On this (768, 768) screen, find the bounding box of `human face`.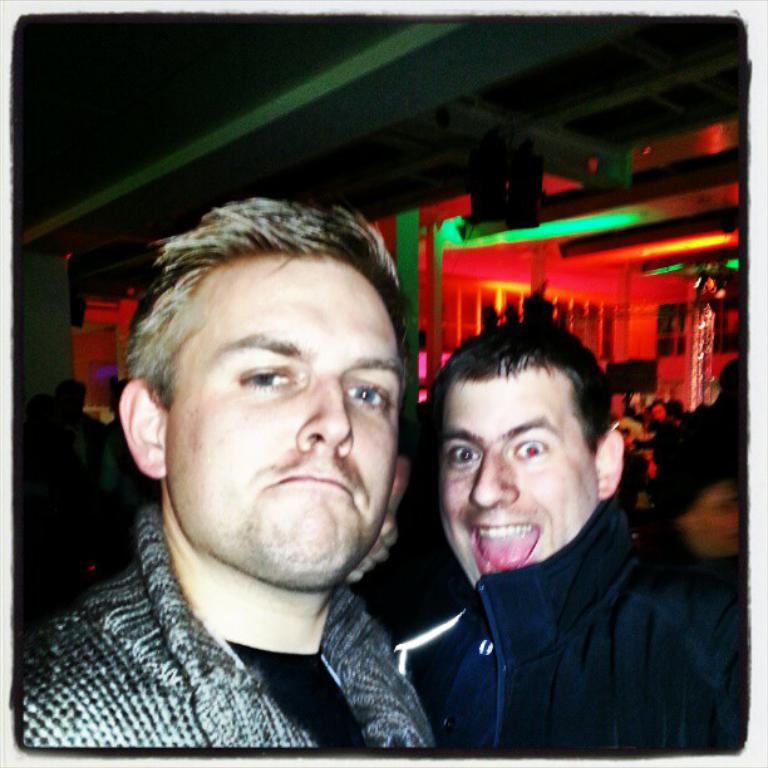
Bounding box: crop(58, 394, 82, 415).
